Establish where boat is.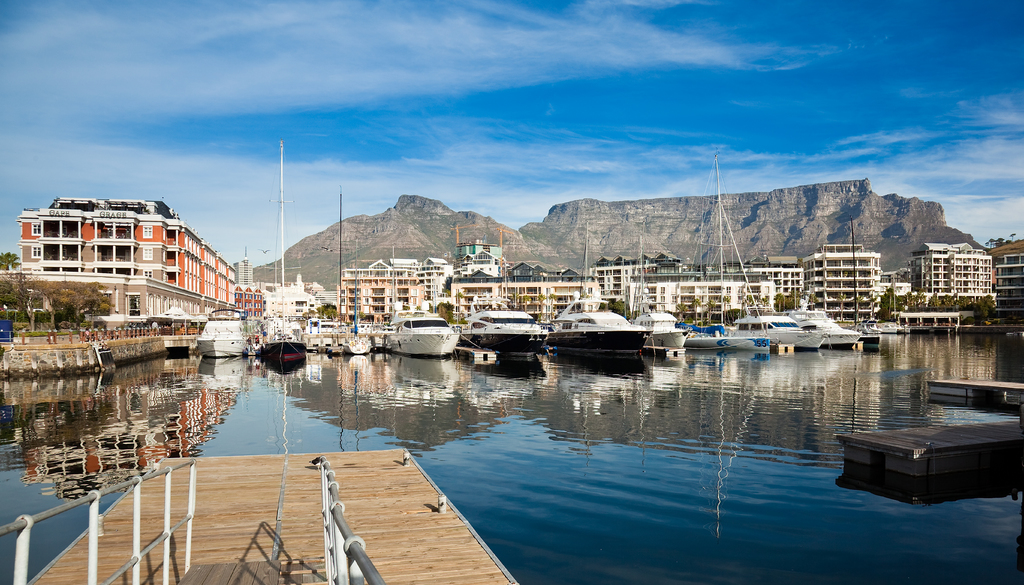
Established at x1=527 y1=305 x2=663 y2=365.
